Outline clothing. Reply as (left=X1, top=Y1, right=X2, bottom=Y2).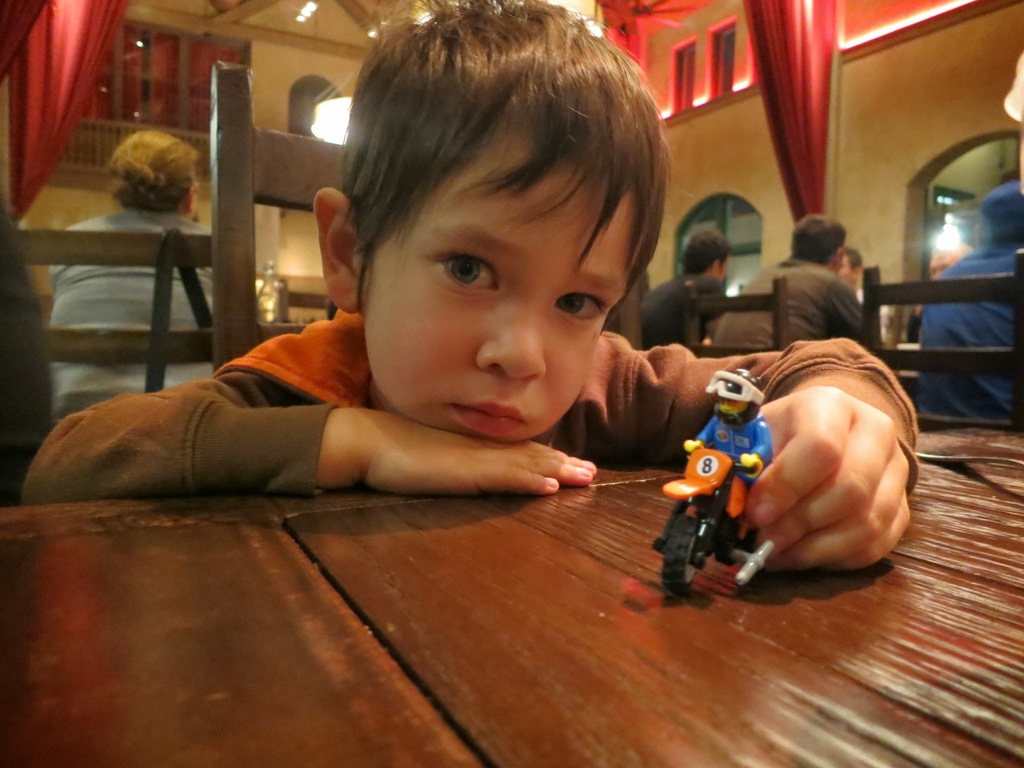
(left=647, top=263, right=716, bottom=349).
